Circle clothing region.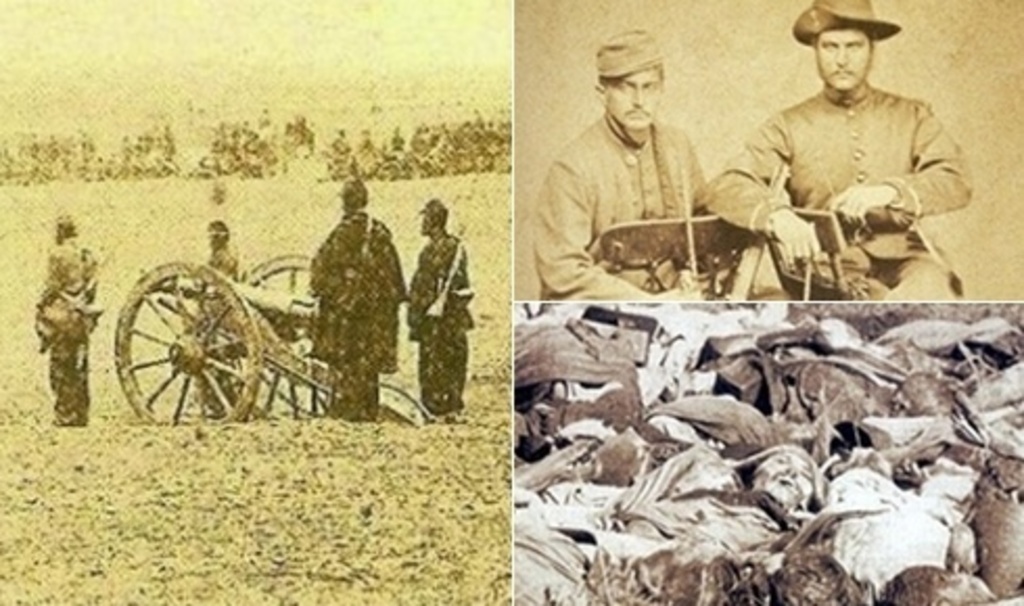
Region: box=[33, 232, 100, 422].
